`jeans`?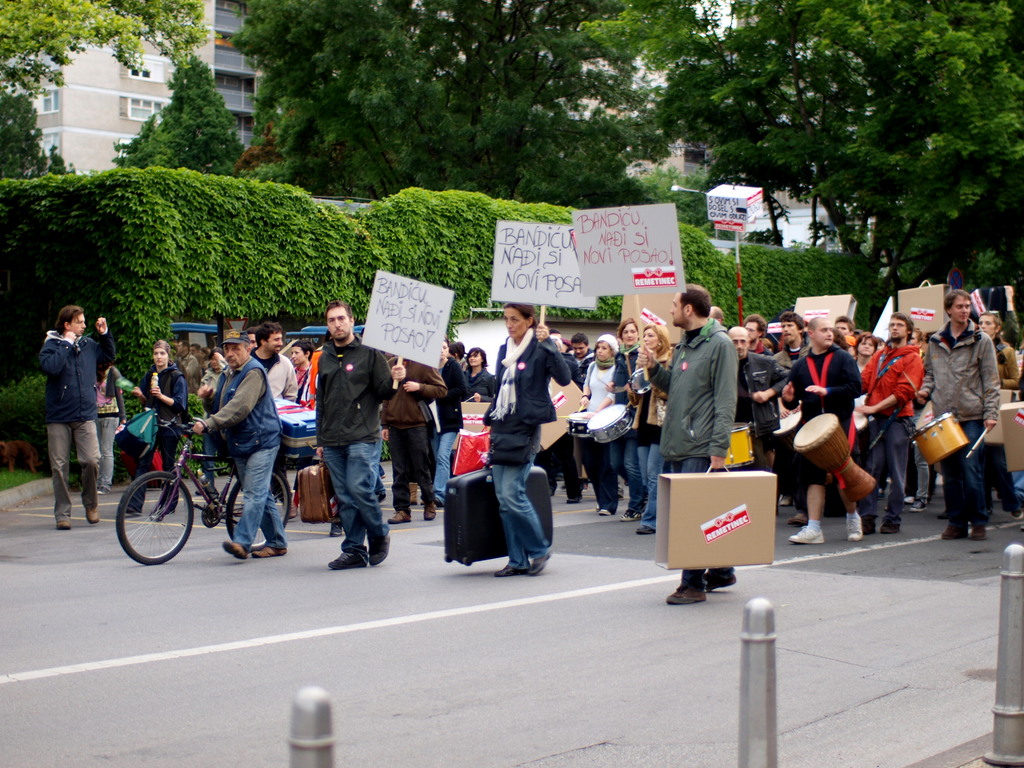
[x1=938, y1=421, x2=988, y2=526]
